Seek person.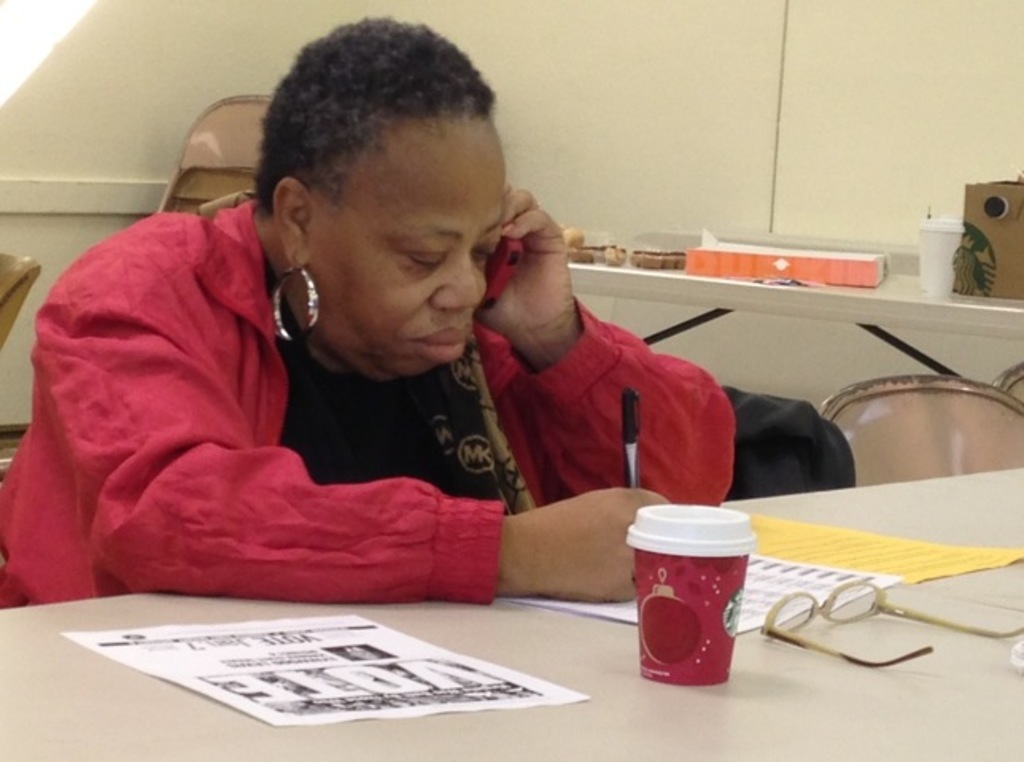
[left=0, top=5, right=725, bottom=630].
